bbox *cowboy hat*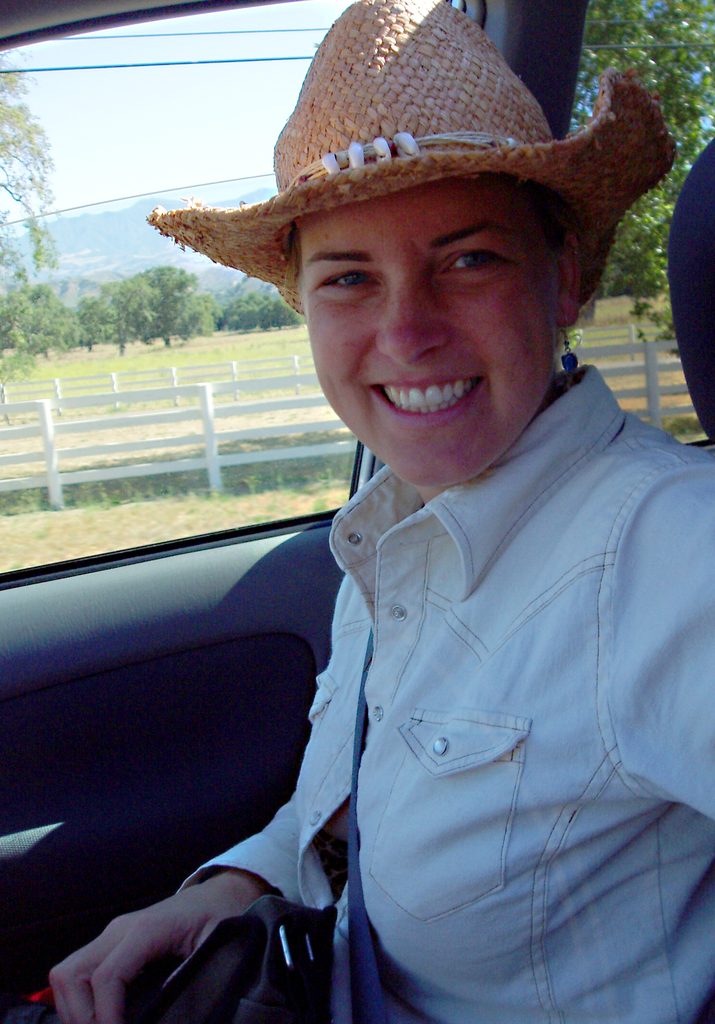
Rect(167, 0, 672, 305)
